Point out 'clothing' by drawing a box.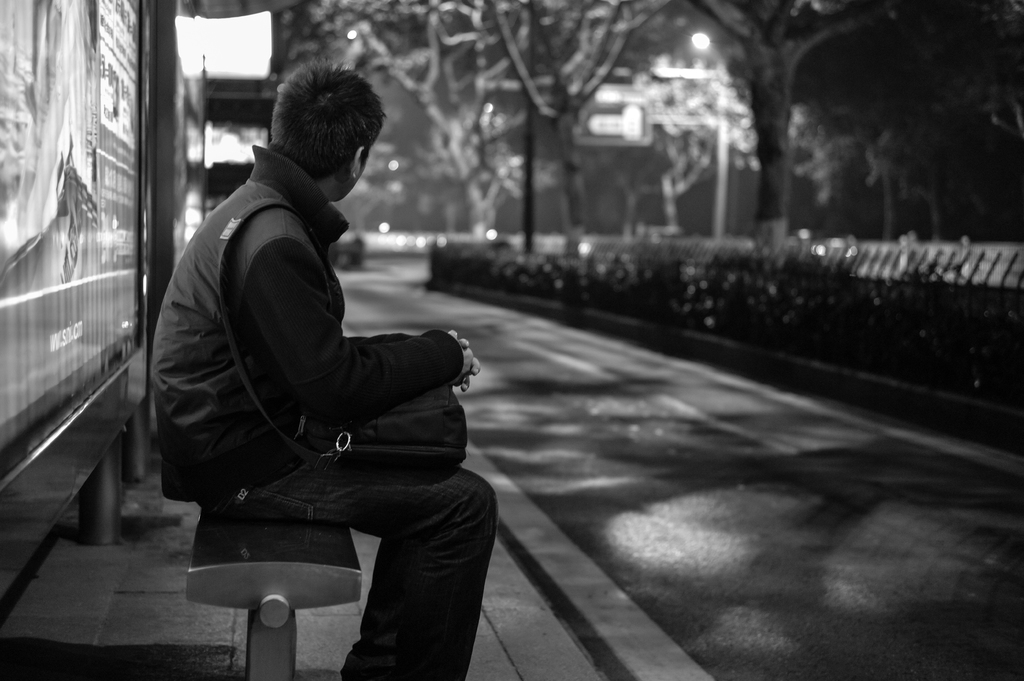
(x1=160, y1=132, x2=524, y2=661).
